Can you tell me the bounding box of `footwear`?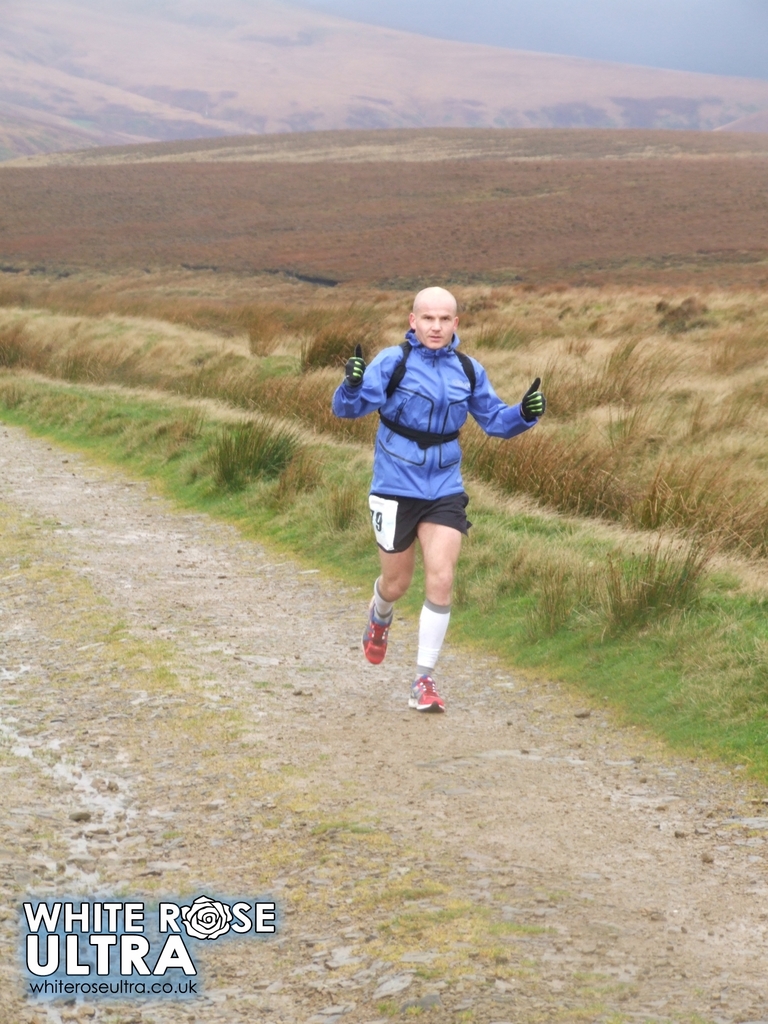
400:640:464:730.
